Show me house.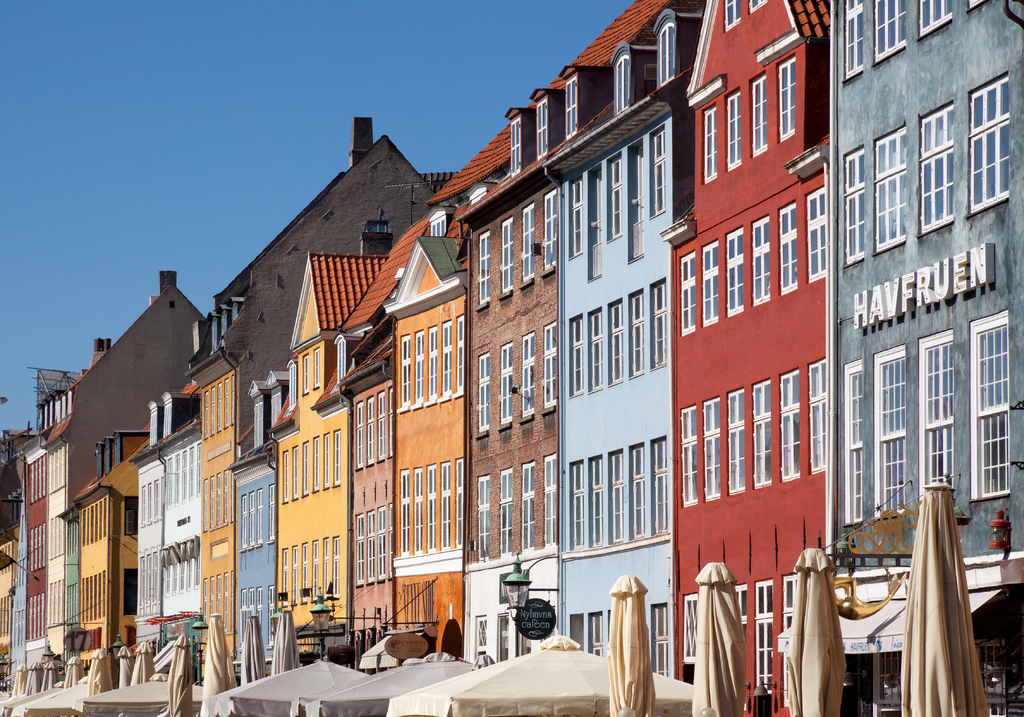
house is here: (664, 0, 842, 697).
